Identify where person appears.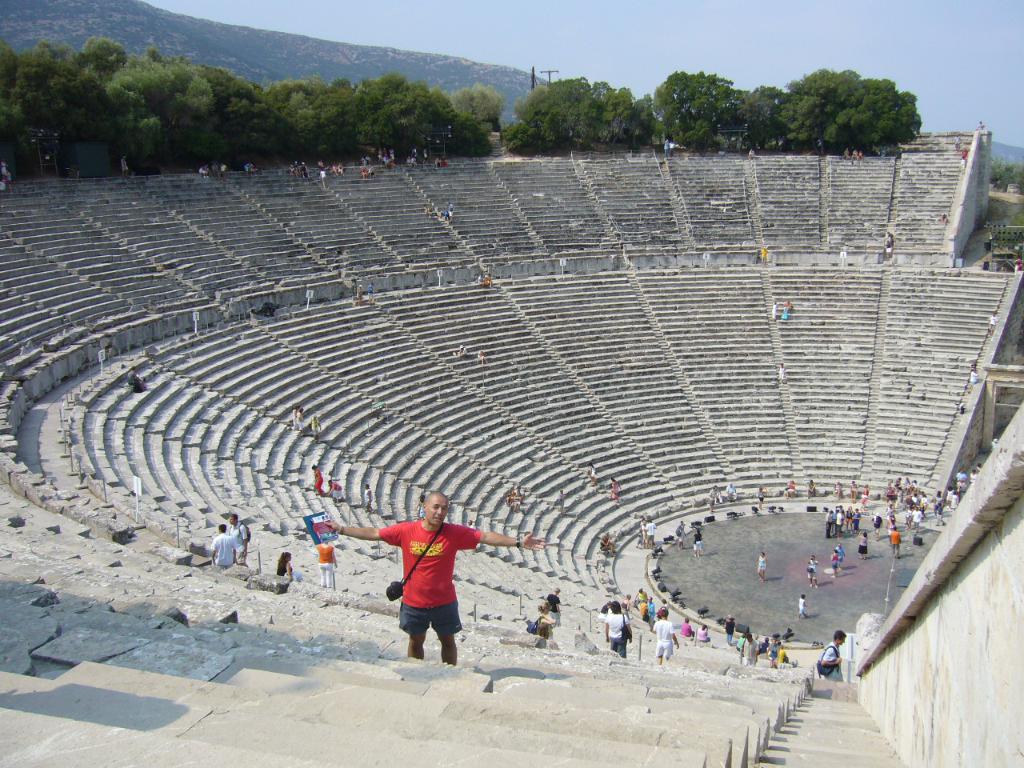
Appears at rect(833, 550, 838, 570).
